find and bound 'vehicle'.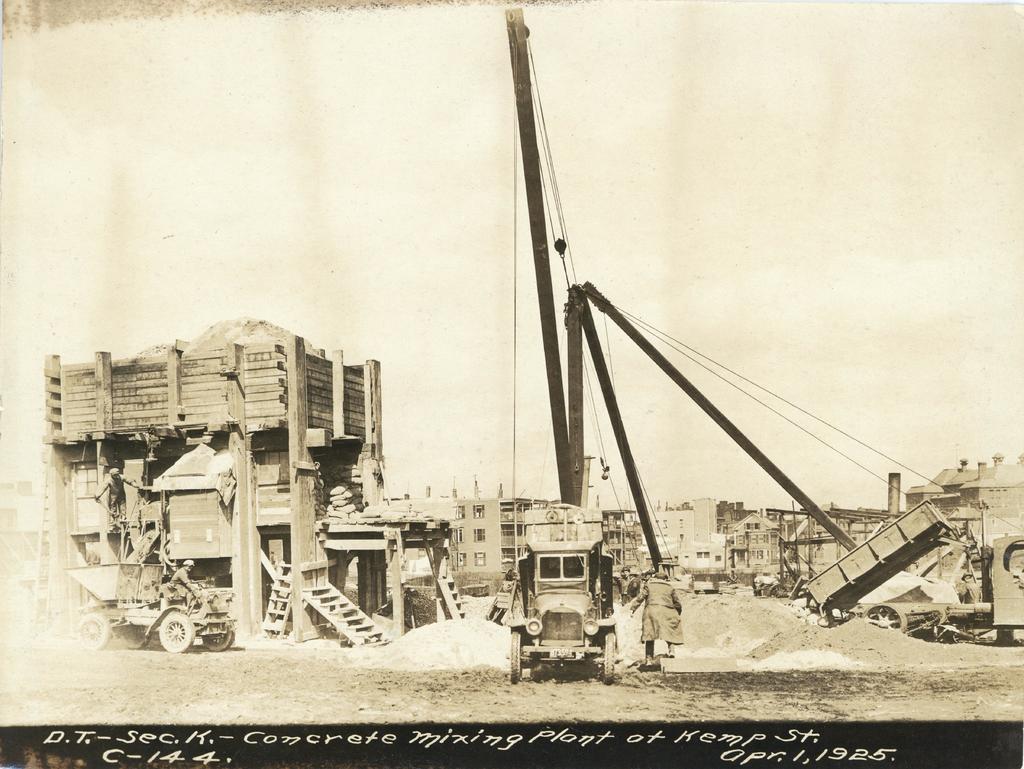
Bound: bbox=[67, 555, 237, 653].
